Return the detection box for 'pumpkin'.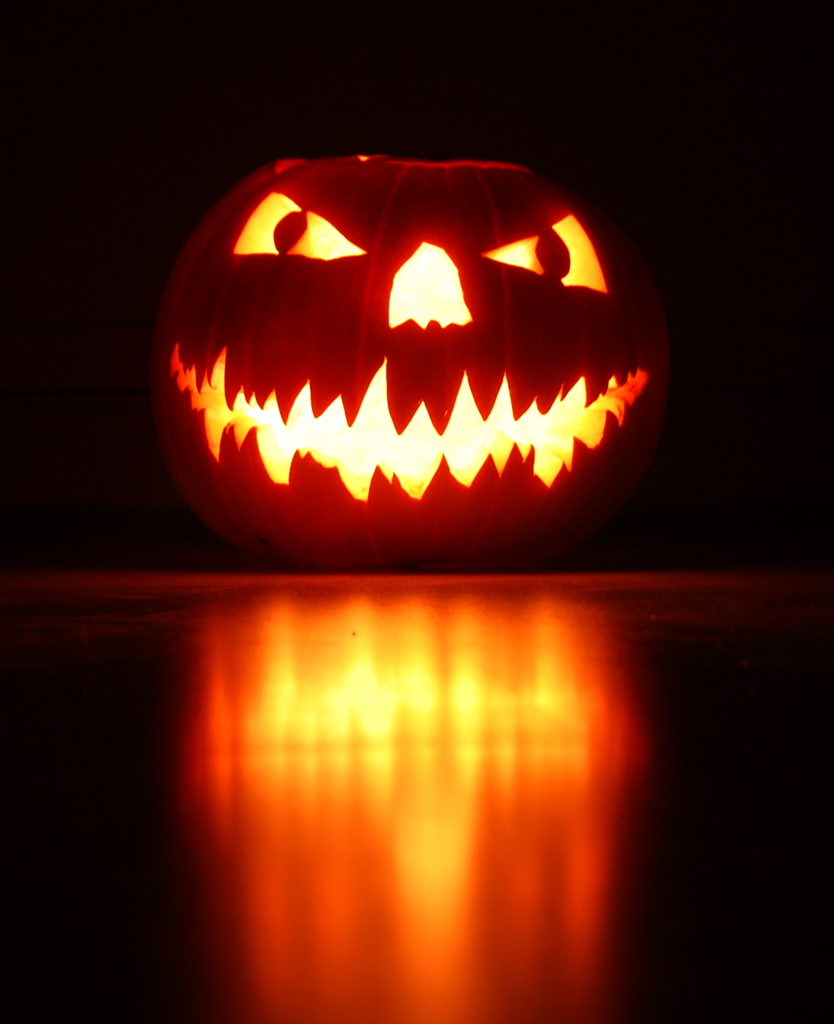
151:151:682:566.
